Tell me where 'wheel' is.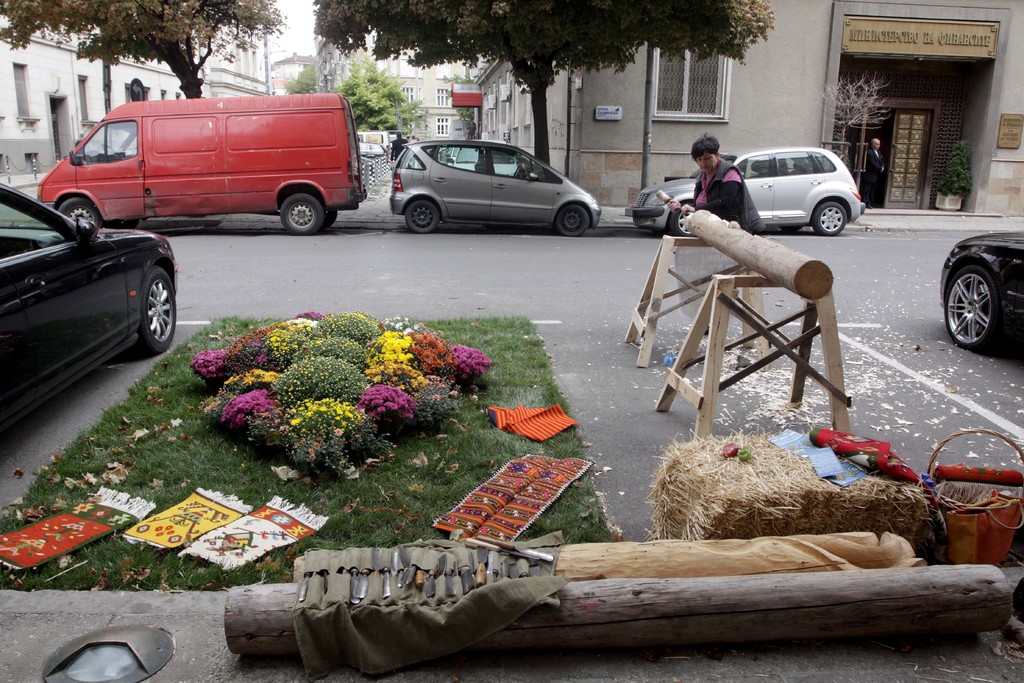
'wheel' is at x1=780 y1=225 x2=802 y2=233.
